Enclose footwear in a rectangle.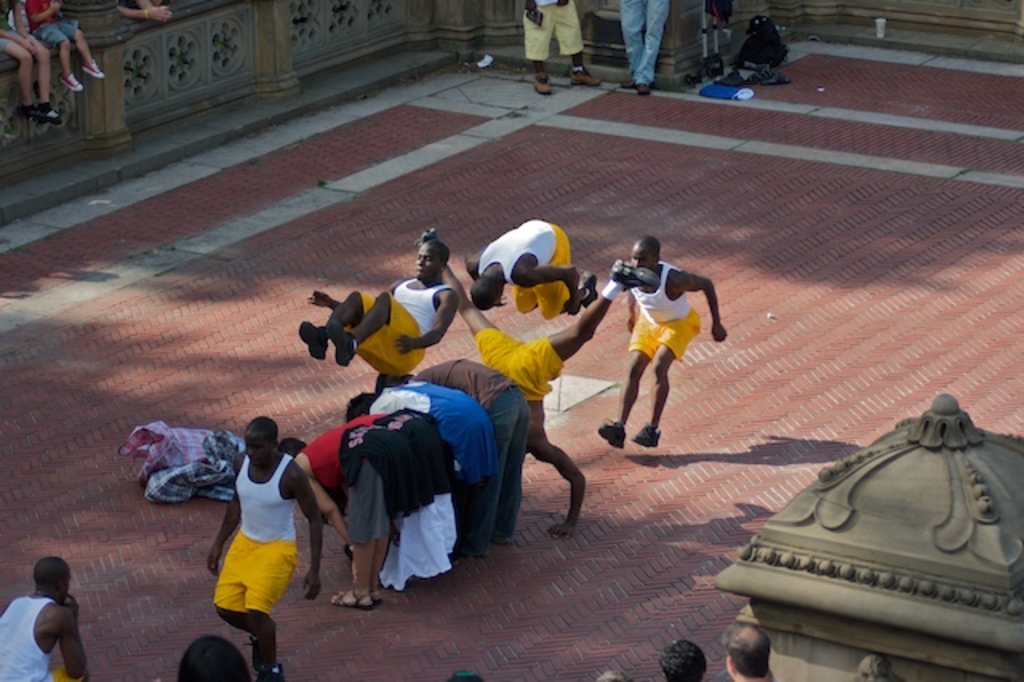
bbox=[630, 424, 661, 450].
